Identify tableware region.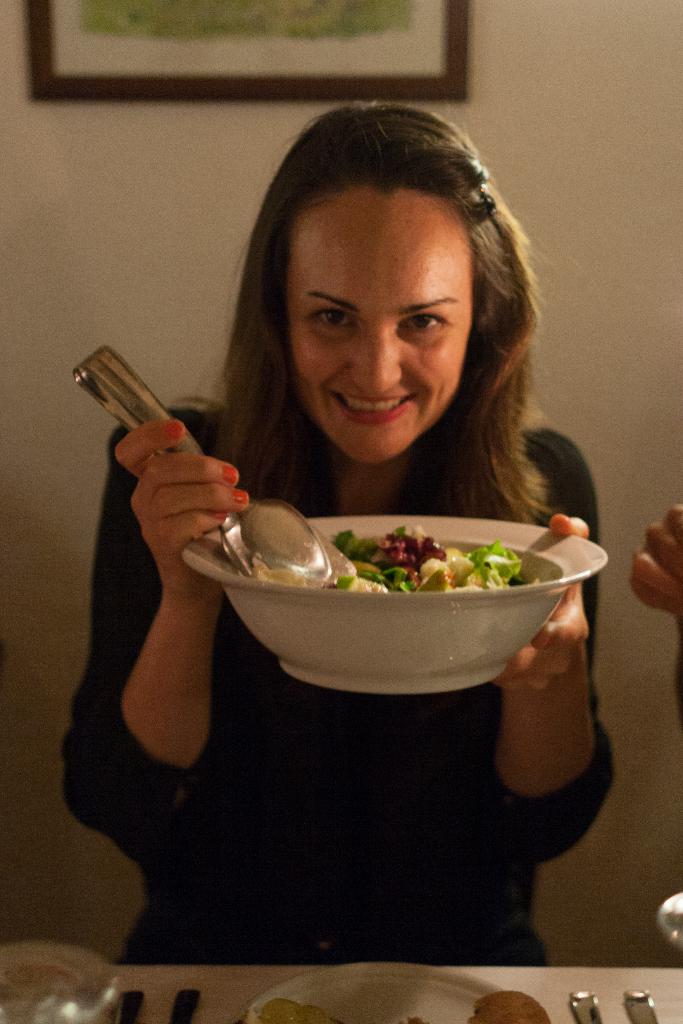
Region: select_region(653, 884, 682, 953).
